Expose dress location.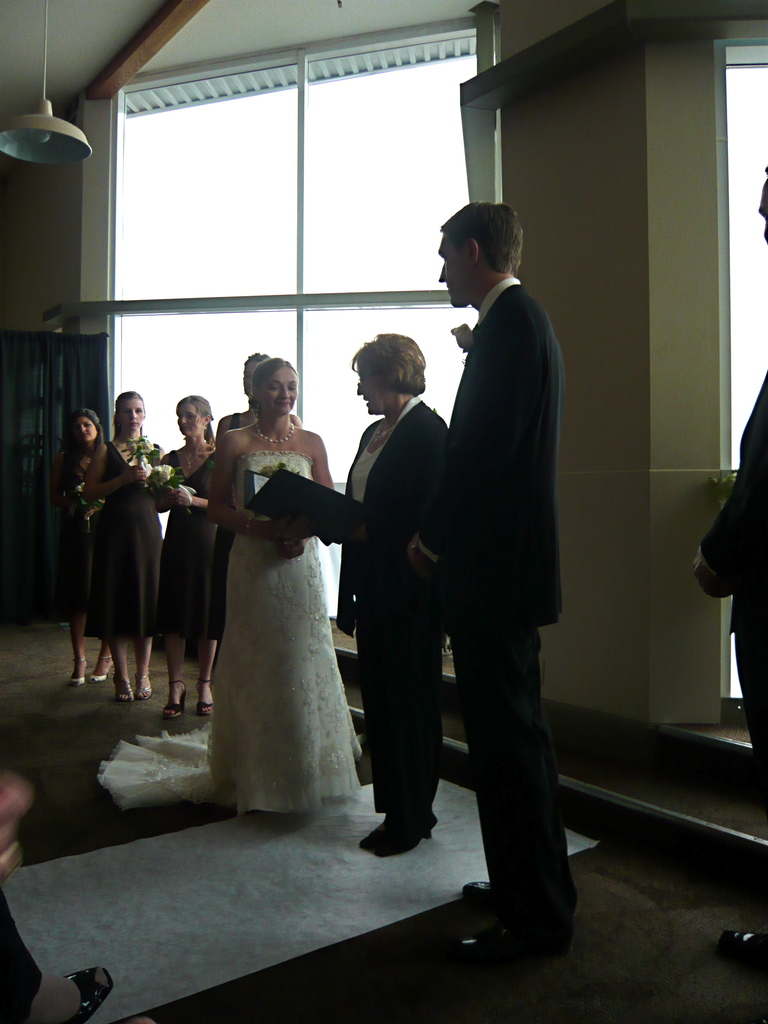
Exposed at pyautogui.locateOnScreen(159, 459, 226, 639).
